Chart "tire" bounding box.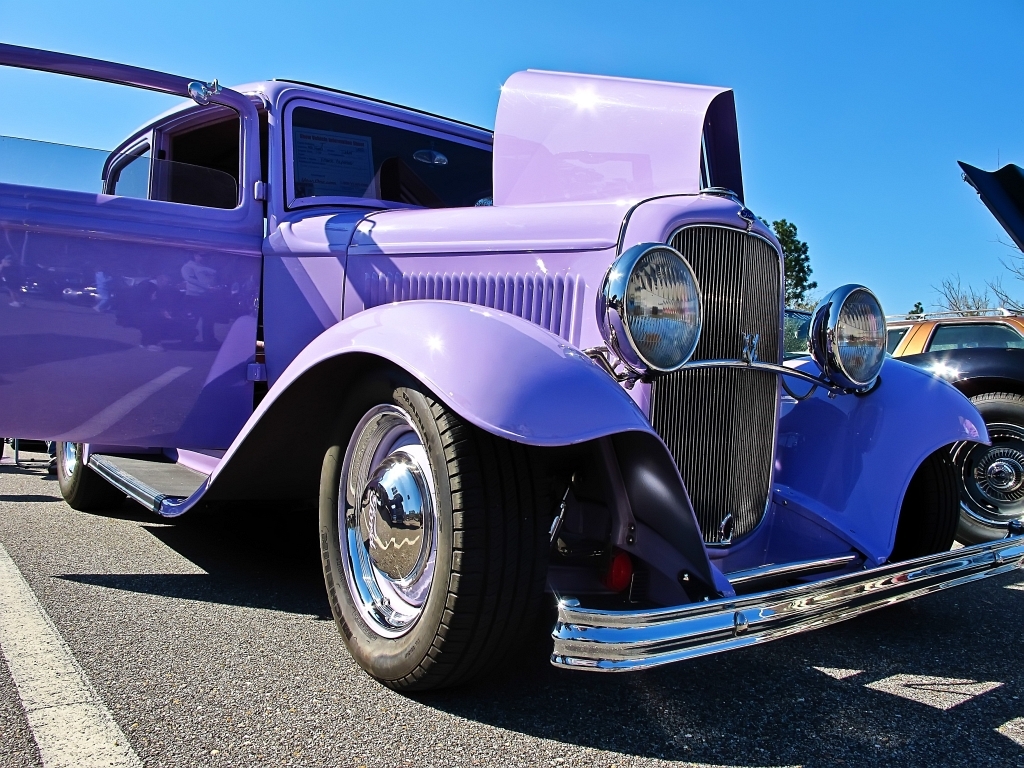
Charted: [x1=313, y1=358, x2=550, y2=702].
